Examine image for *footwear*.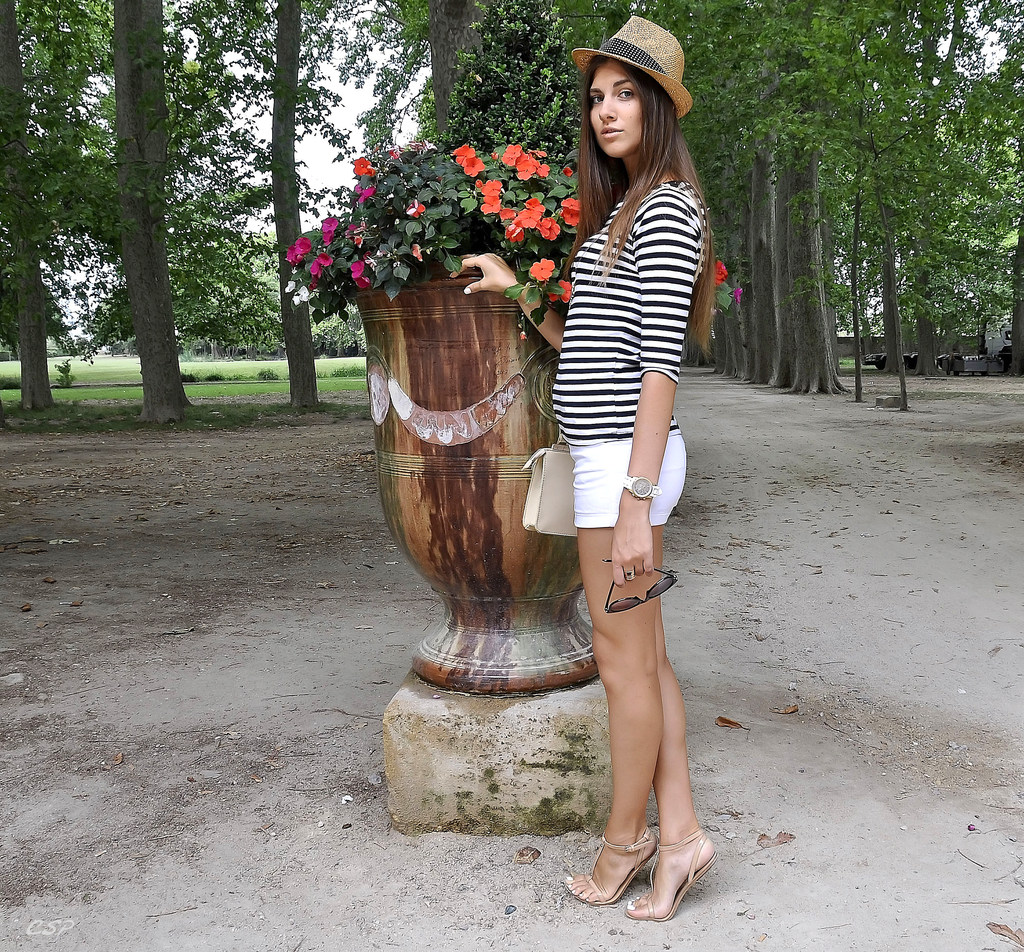
Examination result: <bbox>632, 826, 715, 923</bbox>.
